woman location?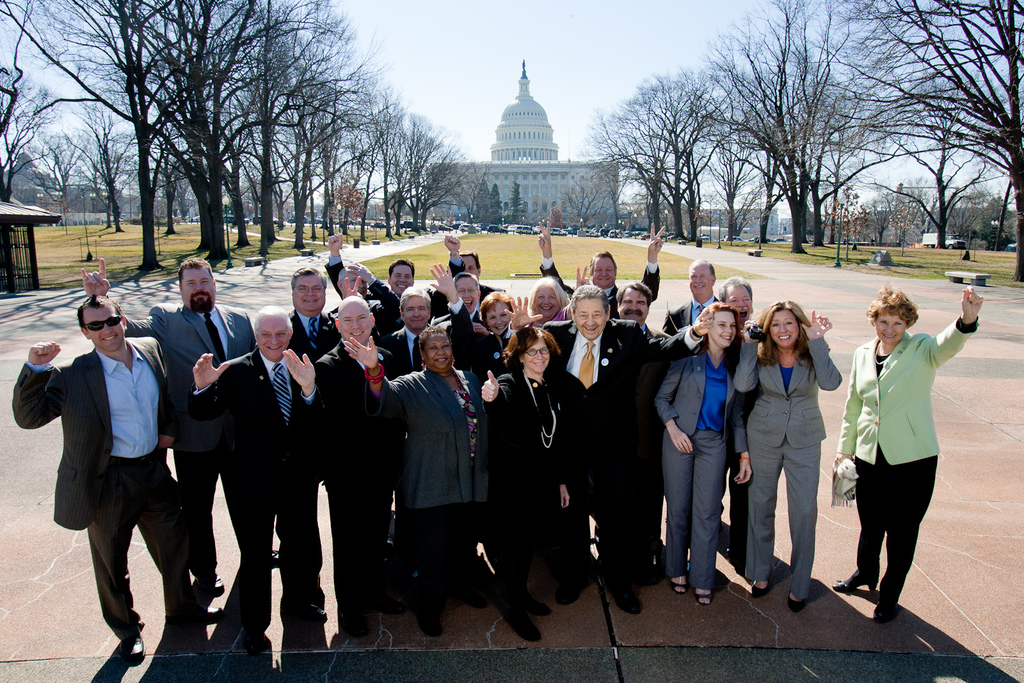
(485,287,543,346)
